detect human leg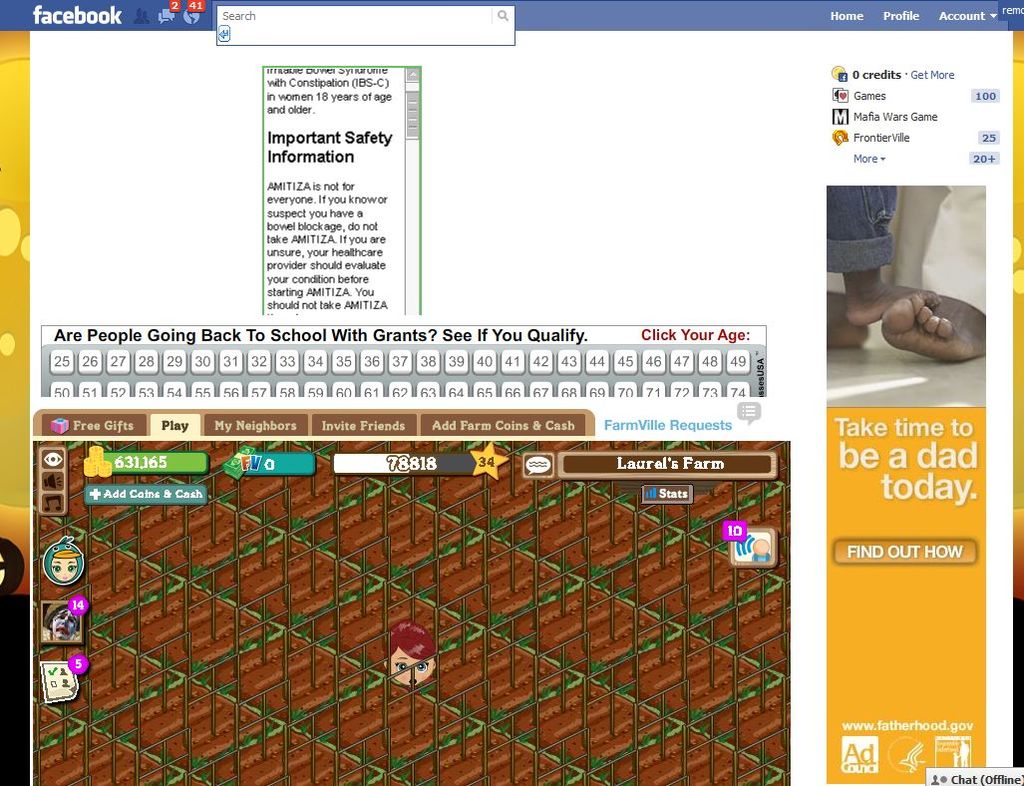
pyautogui.locateOnScreen(826, 186, 940, 325)
